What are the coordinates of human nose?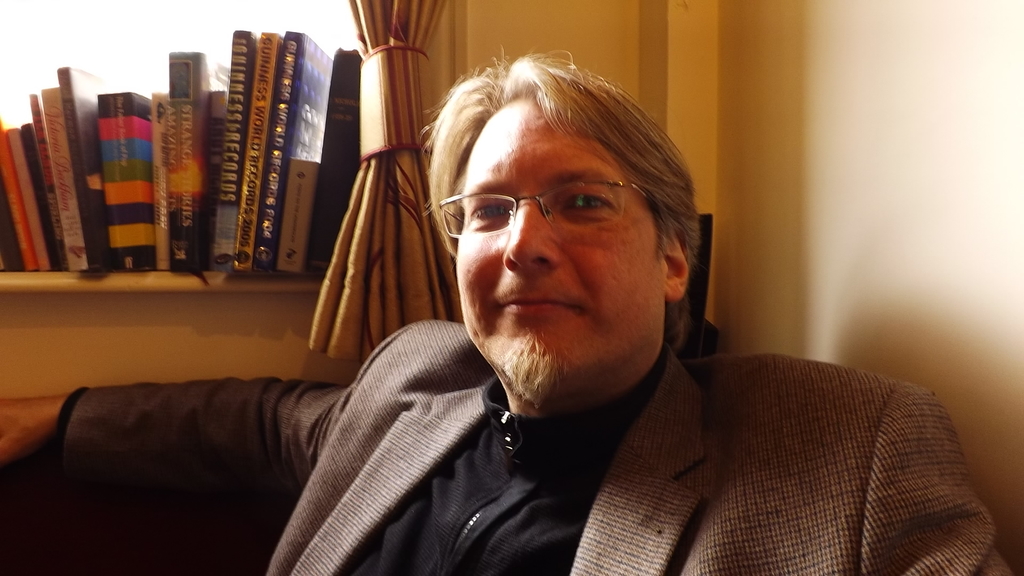
(497,197,563,276).
